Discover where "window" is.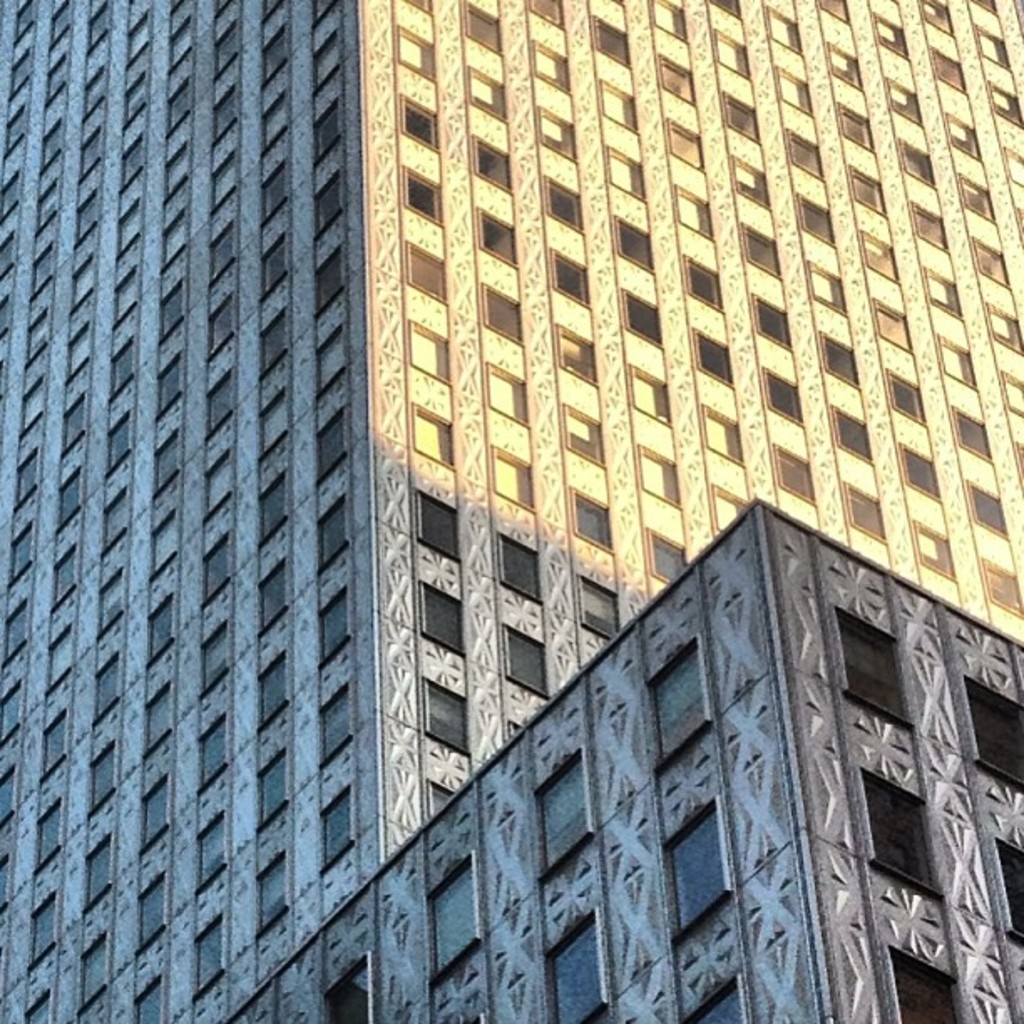
Discovered at (571,485,617,556).
